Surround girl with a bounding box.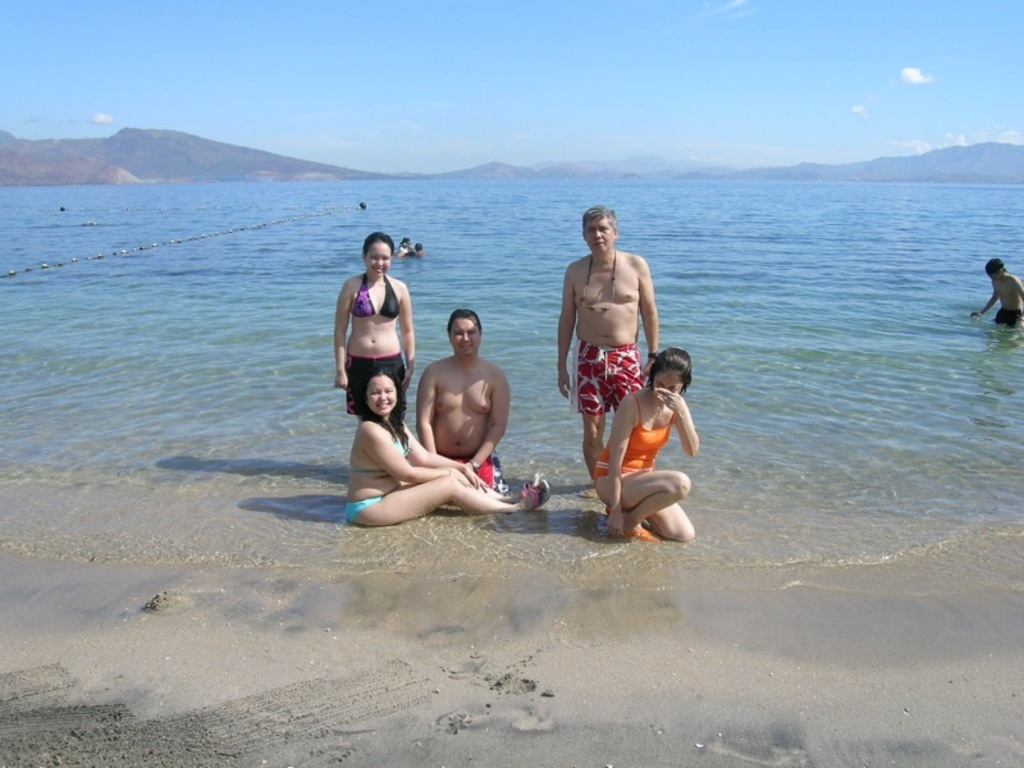
bbox=[582, 346, 704, 549].
